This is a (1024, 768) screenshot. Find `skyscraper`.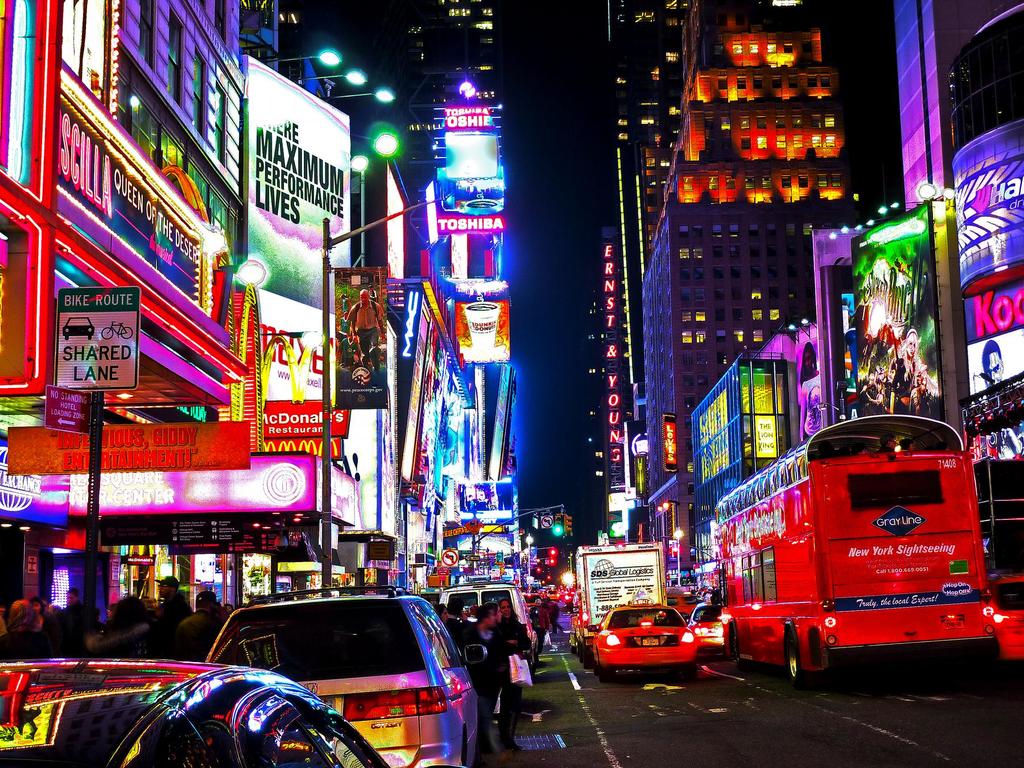
Bounding box: [623,1,848,526].
